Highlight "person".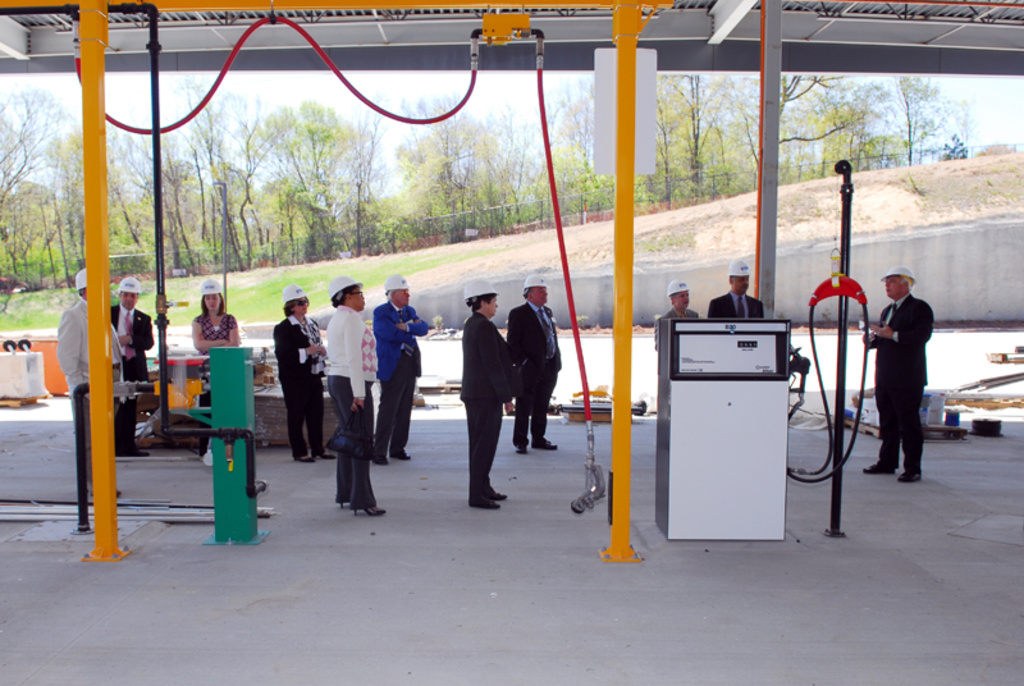
Highlighted region: box(317, 276, 392, 512).
